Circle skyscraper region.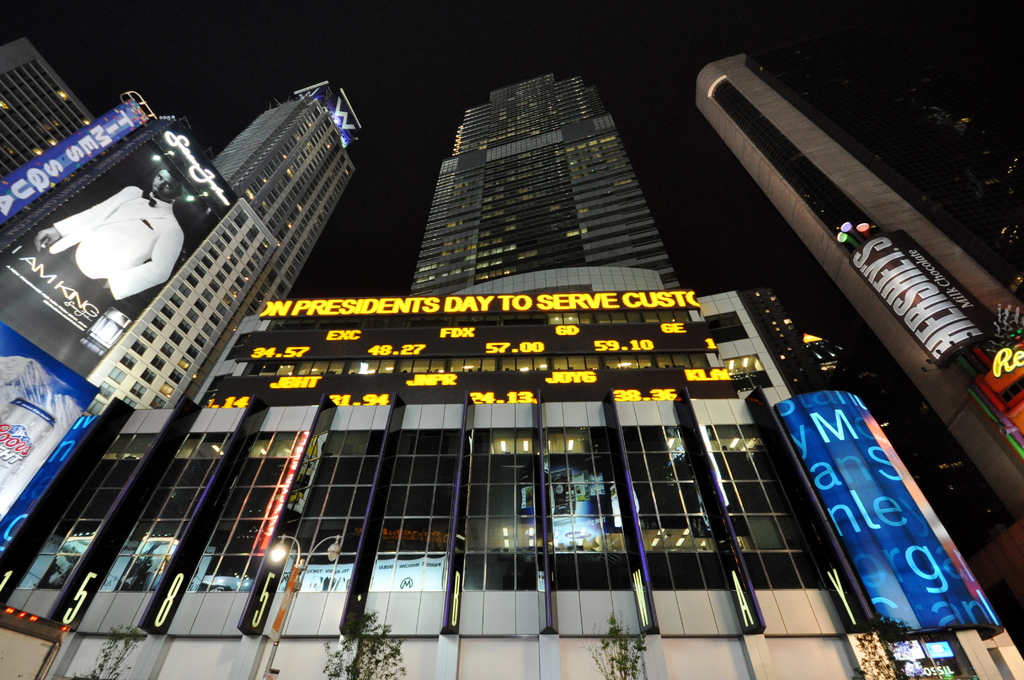
Region: Rect(0, 78, 365, 679).
